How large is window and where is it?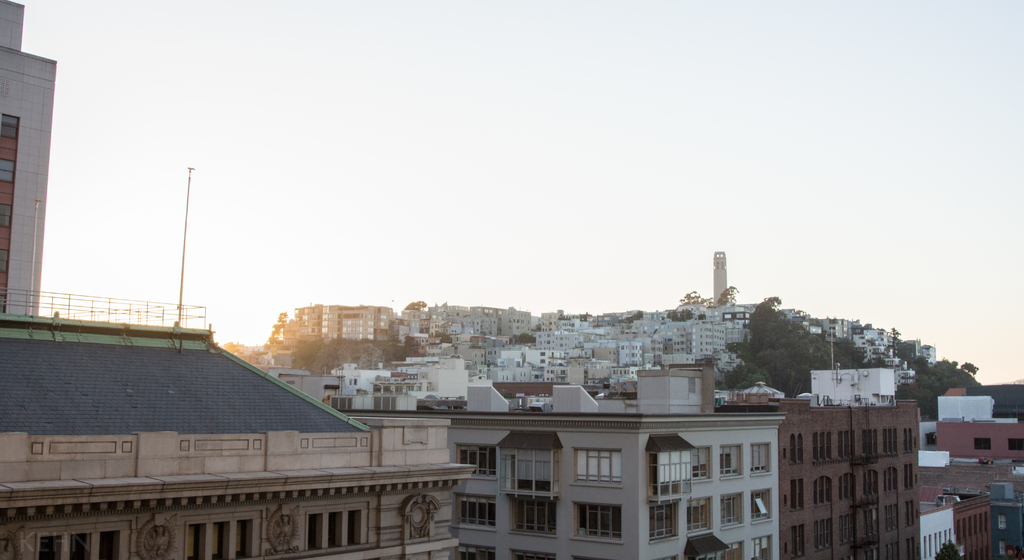
Bounding box: box(305, 503, 367, 553).
